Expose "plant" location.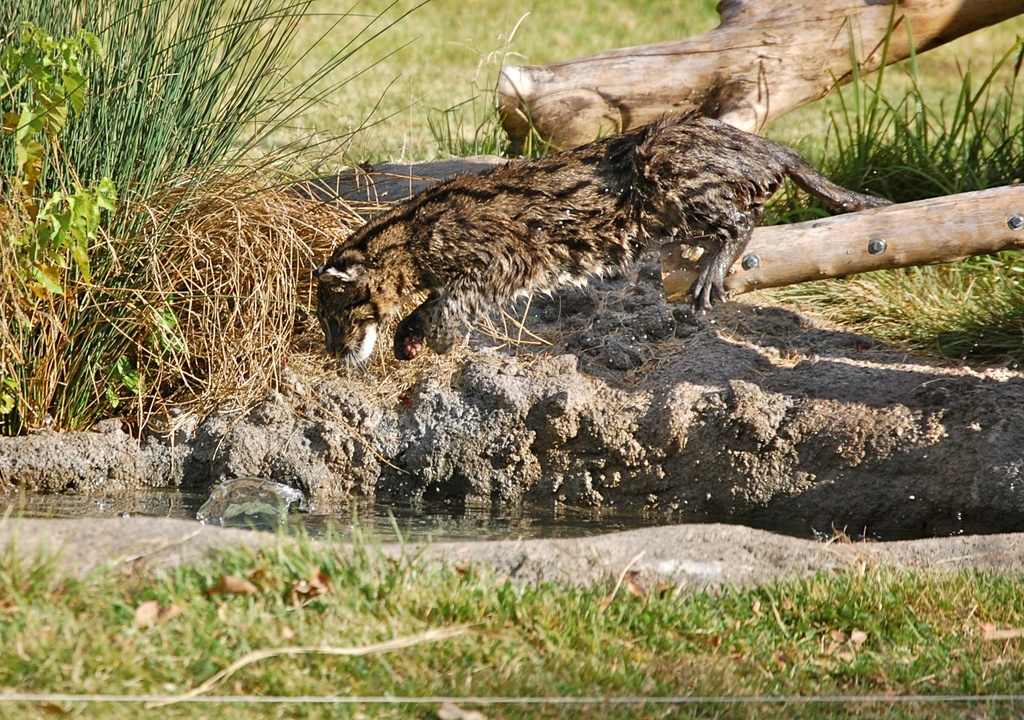
Exposed at x1=755 y1=250 x2=1023 y2=359.
